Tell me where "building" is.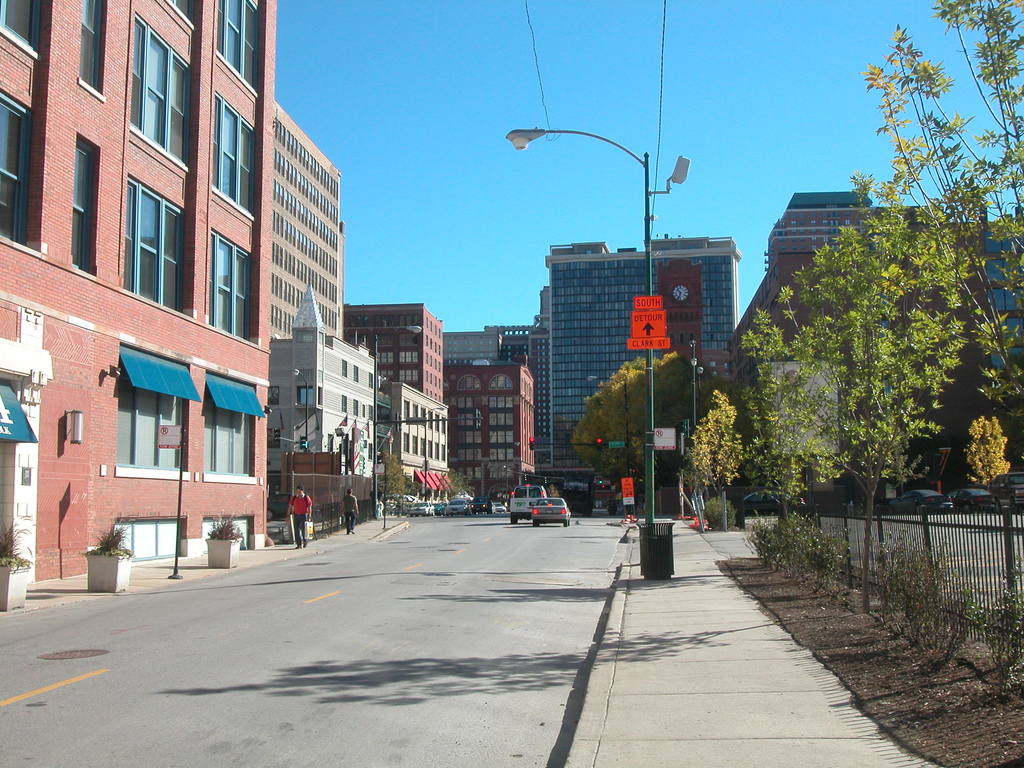
"building" is at <region>753, 183, 1023, 502</region>.
